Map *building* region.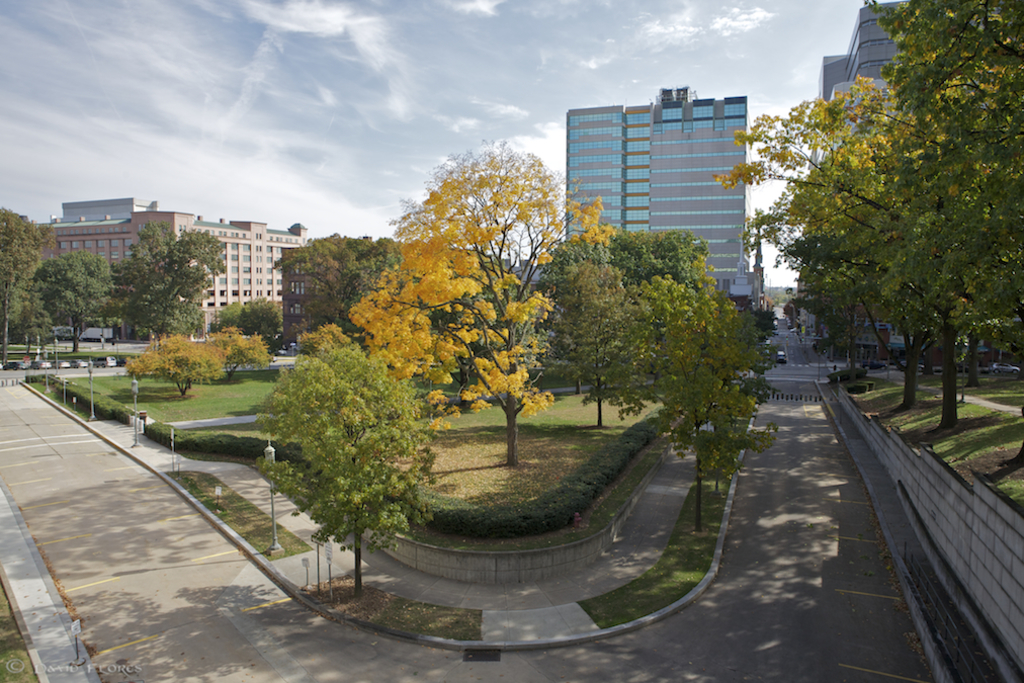
Mapped to 271:235:349:355.
